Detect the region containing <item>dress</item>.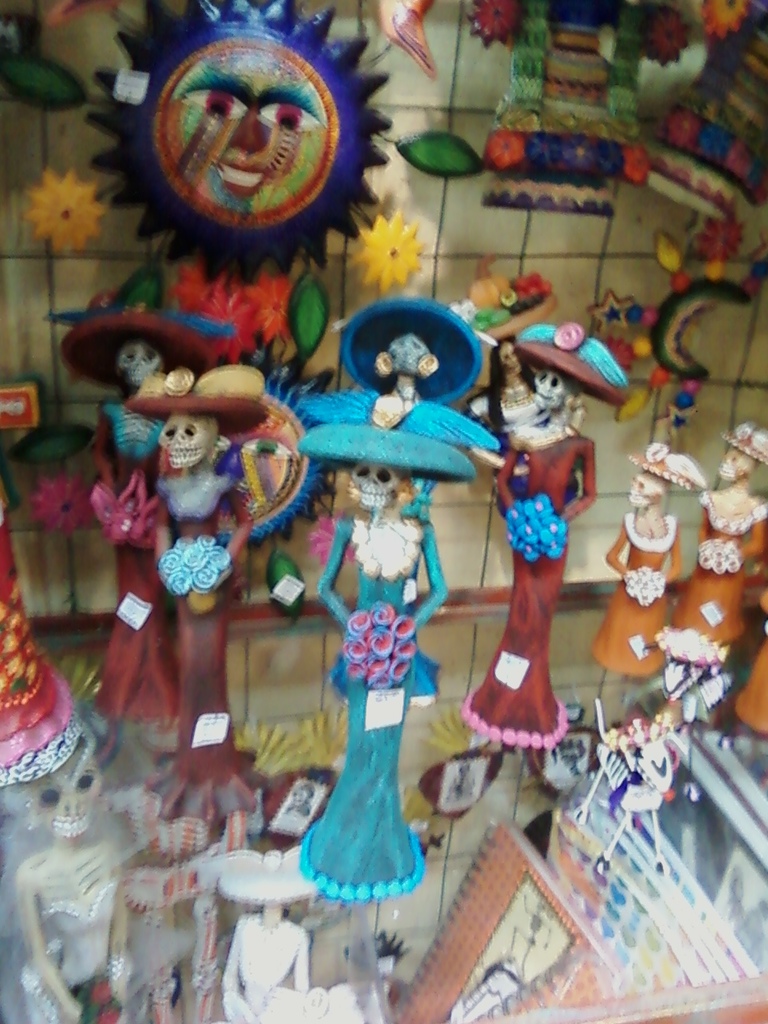
x1=95, y1=405, x2=182, y2=713.
